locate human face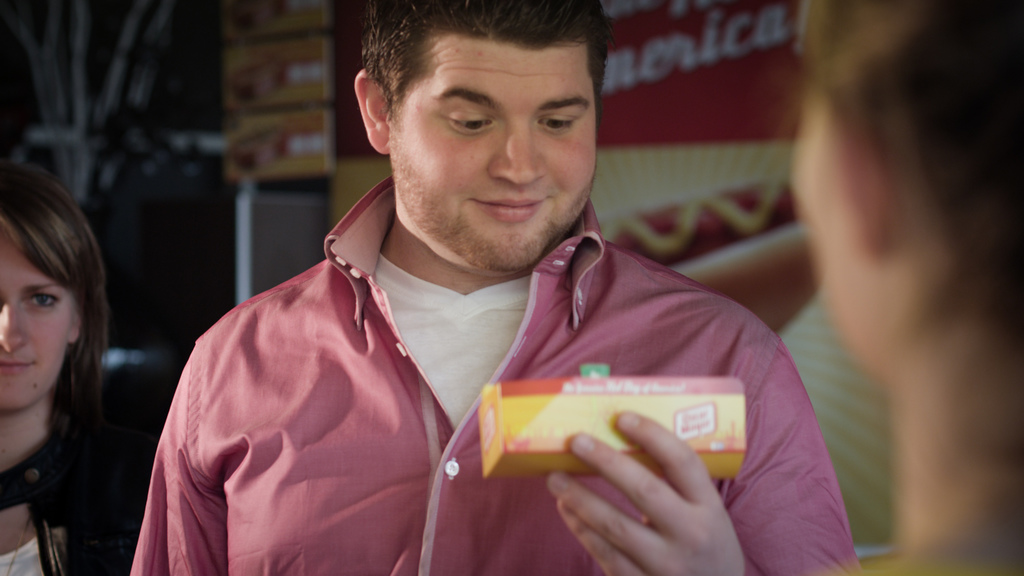
(391,47,598,269)
